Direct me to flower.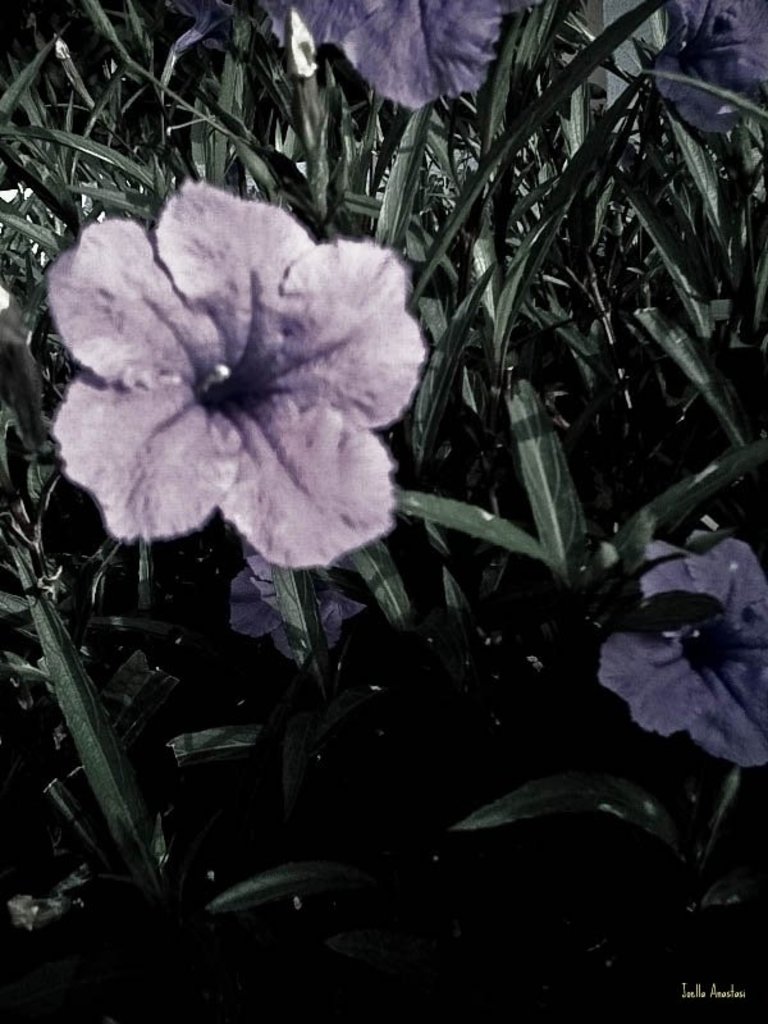
Direction: pyautogui.locateOnScreen(230, 552, 360, 655).
